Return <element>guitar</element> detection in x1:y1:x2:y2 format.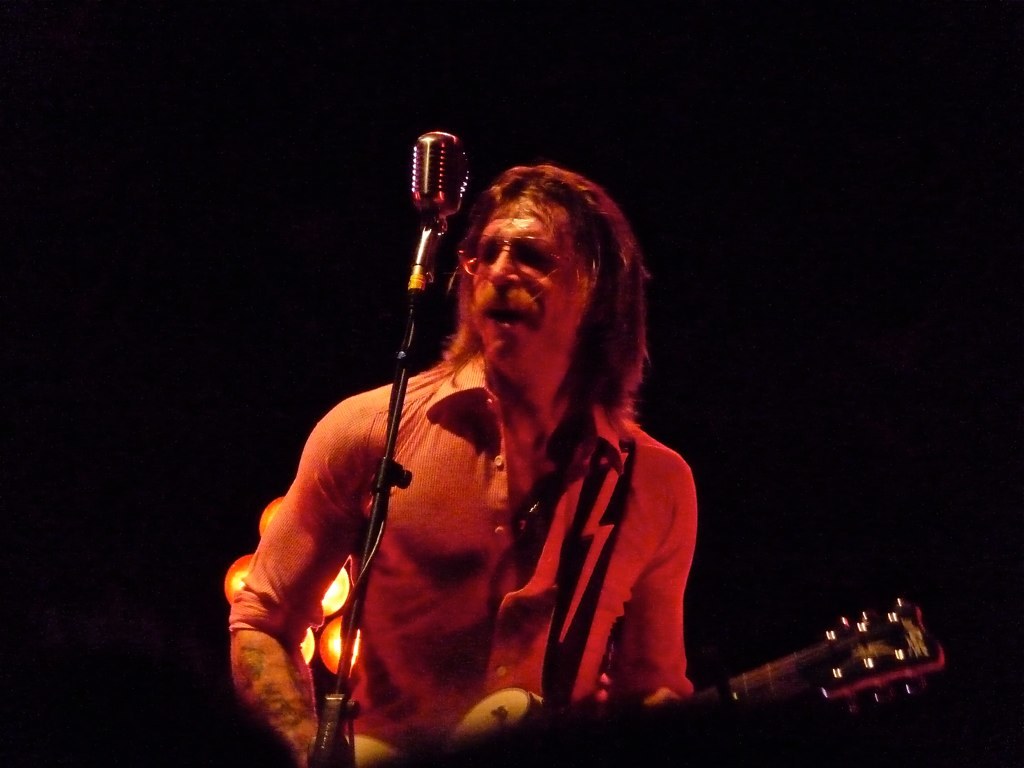
313:592:949:767.
